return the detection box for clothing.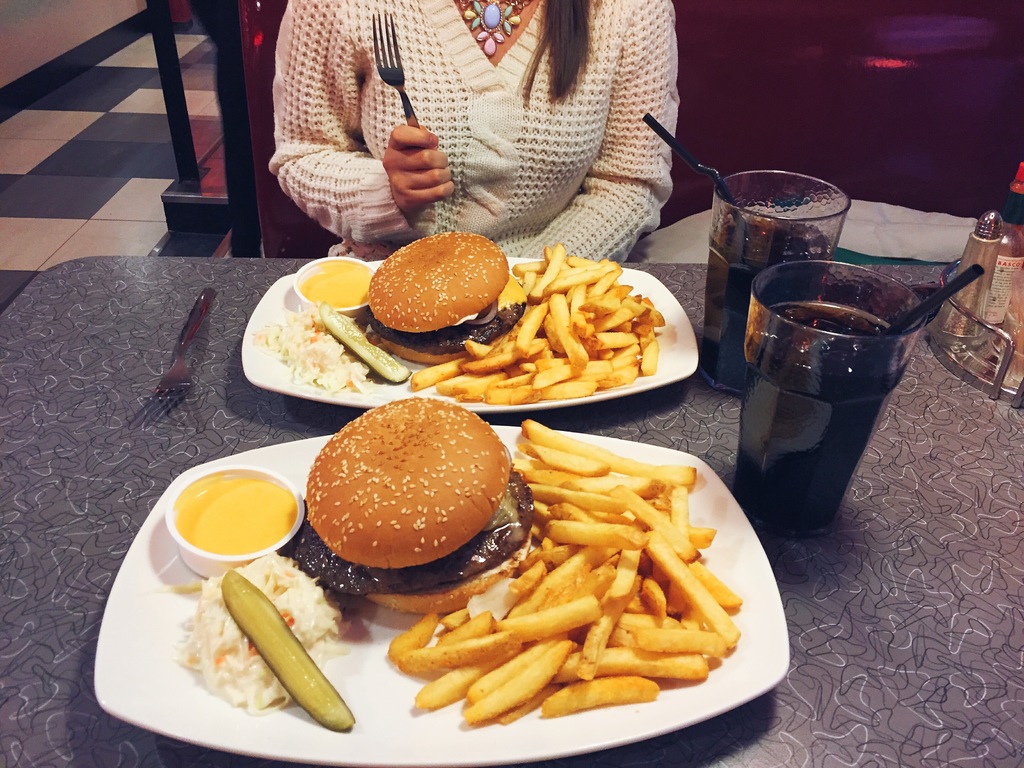
region(214, 8, 714, 248).
